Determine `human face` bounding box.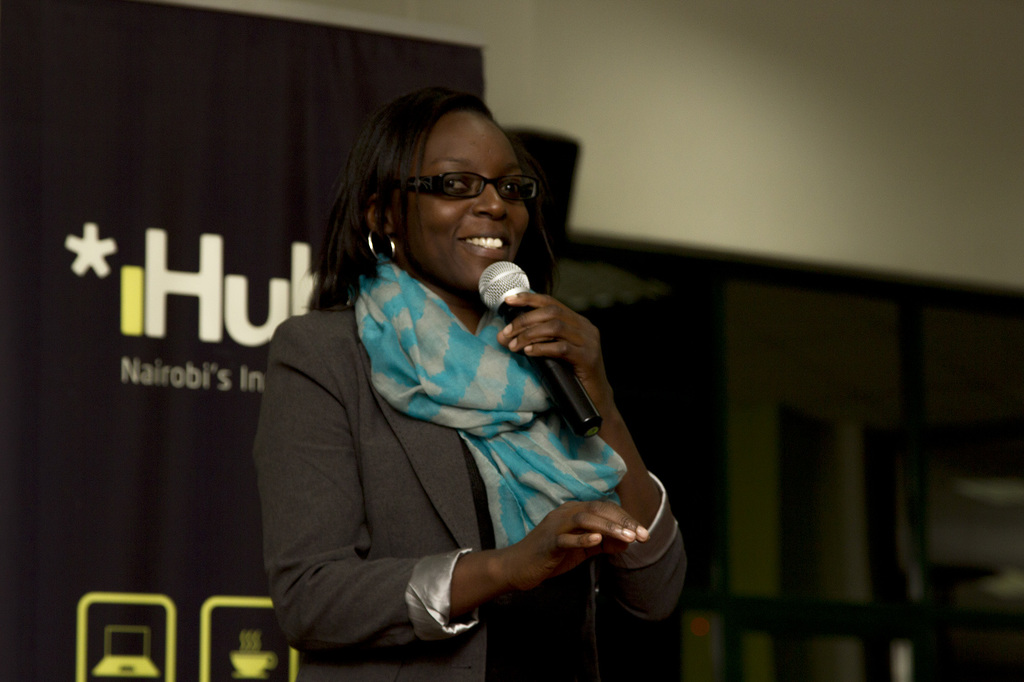
Determined: pyautogui.locateOnScreen(394, 111, 530, 289).
